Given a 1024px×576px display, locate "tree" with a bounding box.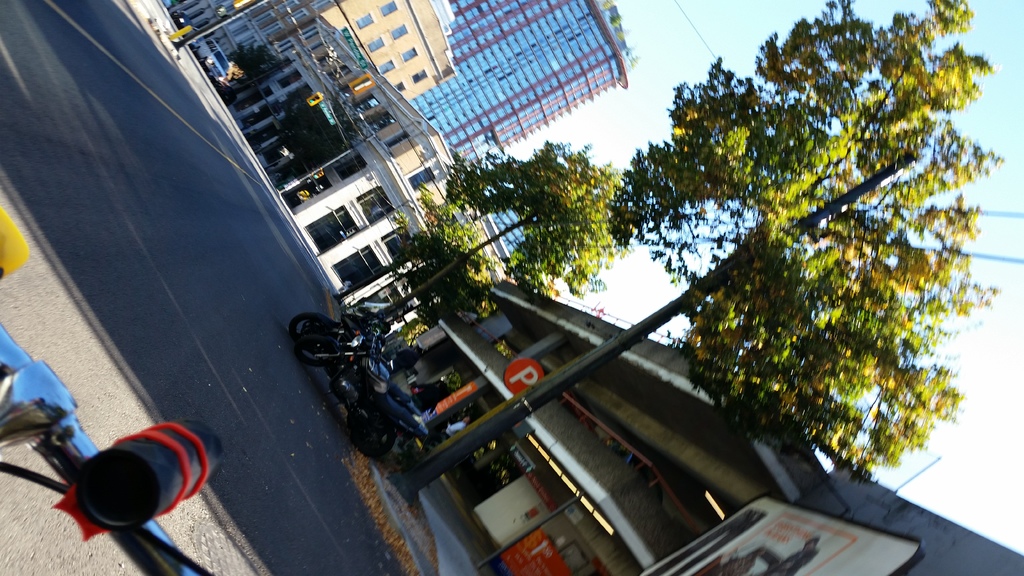
Located: (left=249, top=90, right=344, bottom=157).
